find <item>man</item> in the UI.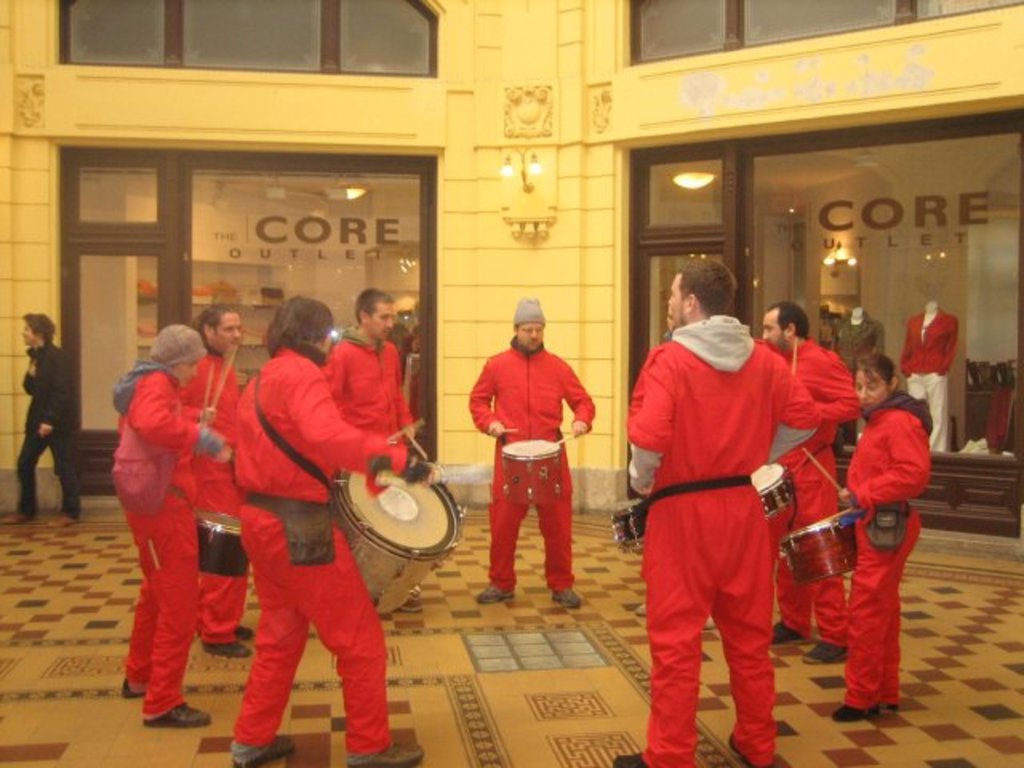
UI element at locate(112, 320, 240, 726).
